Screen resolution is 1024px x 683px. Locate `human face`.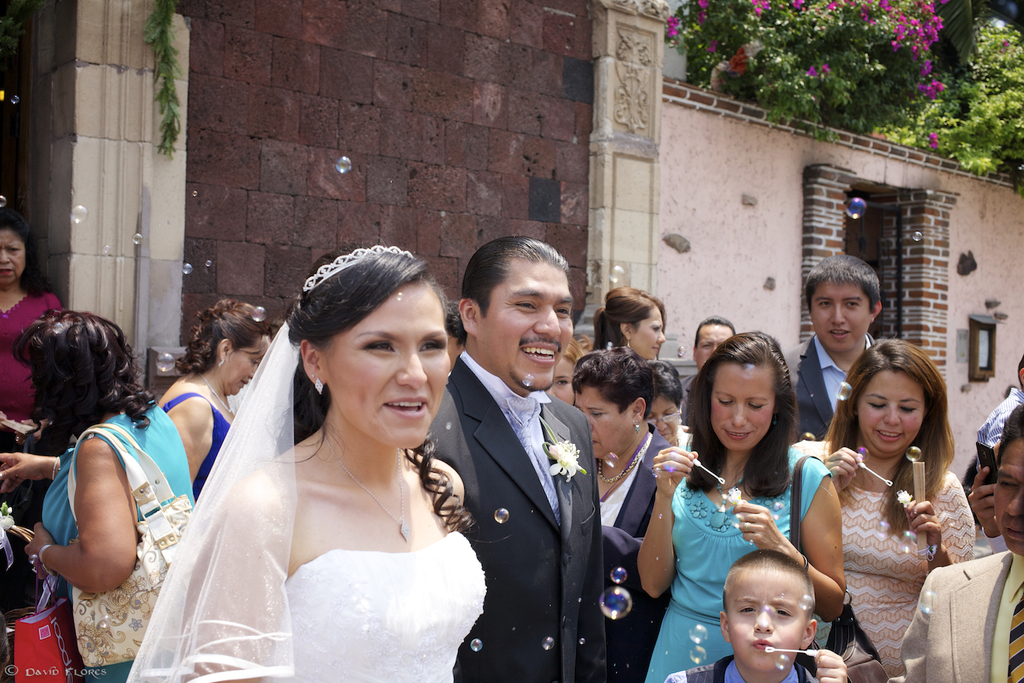
[x1=479, y1=252, x2=568, y2=389].
